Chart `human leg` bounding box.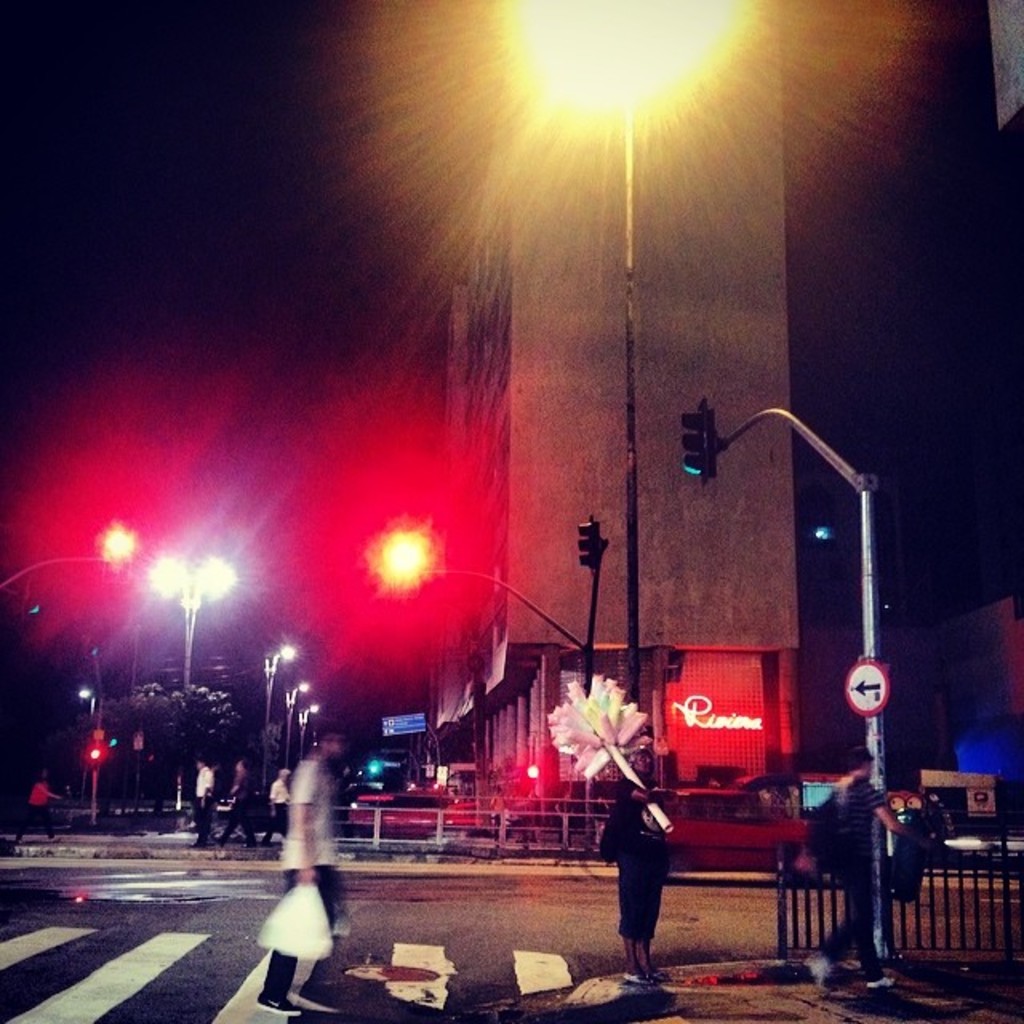
Charted: select_region(306, 859, 333, 1011).
